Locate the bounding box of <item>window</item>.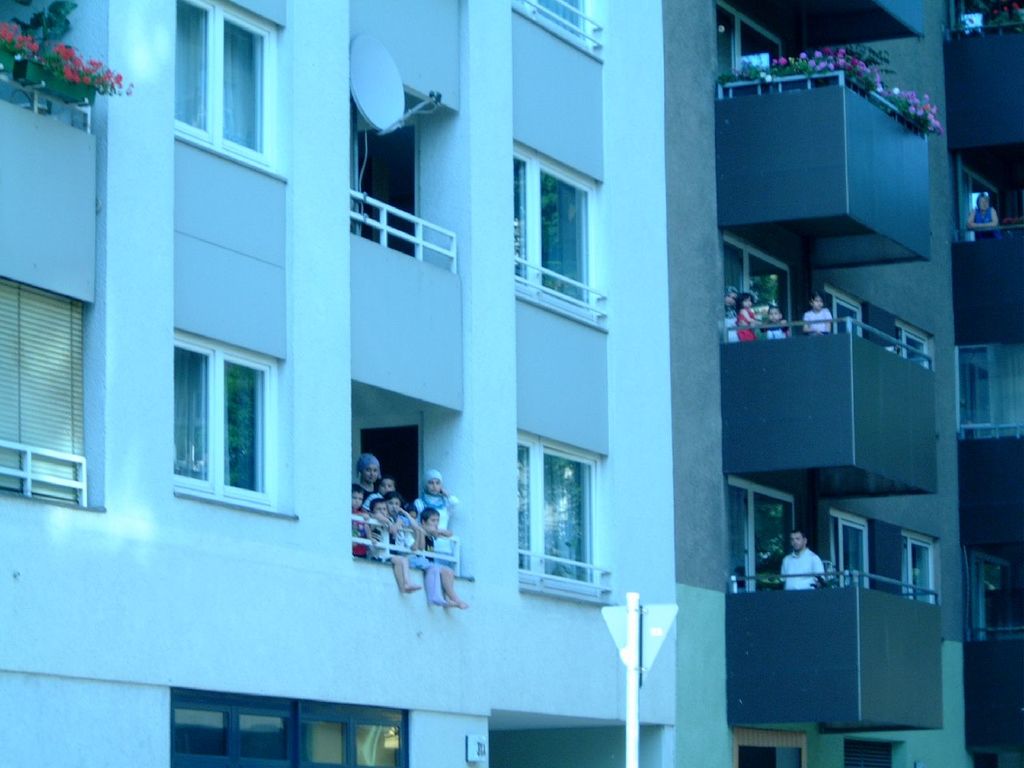
Bounding box: 511/142/591/309.
